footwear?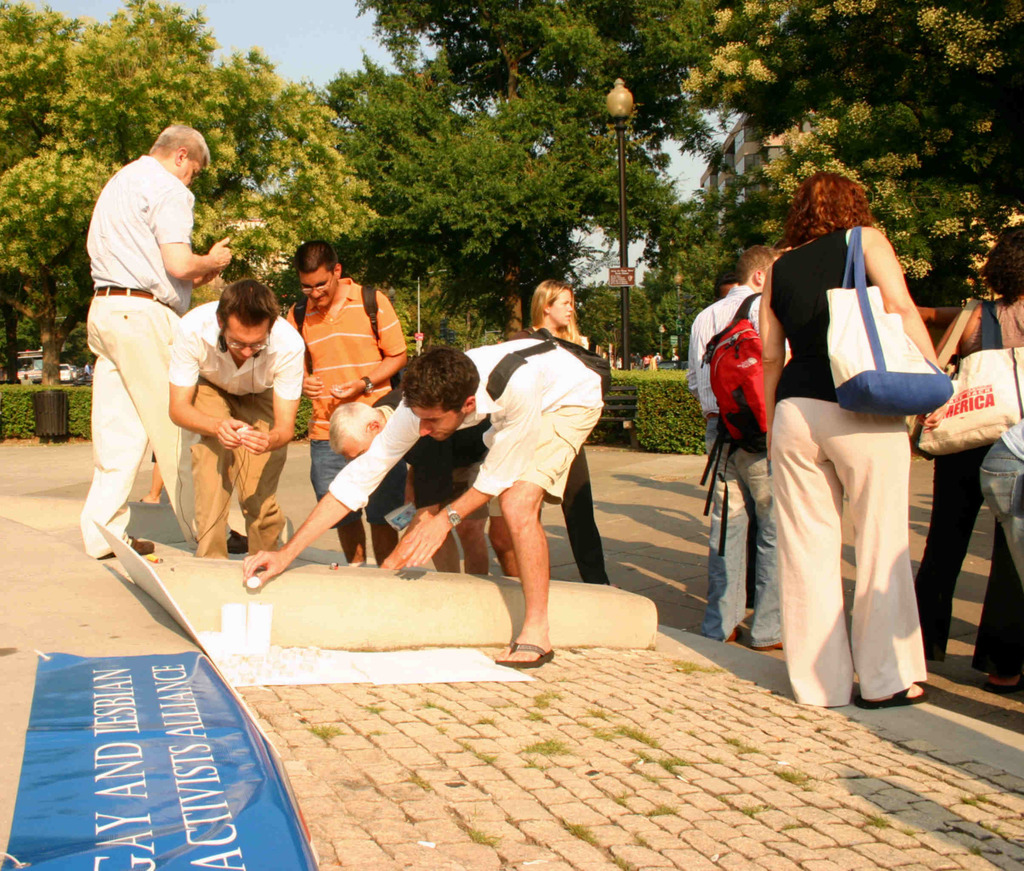
<box>755,636,787,652</box>
